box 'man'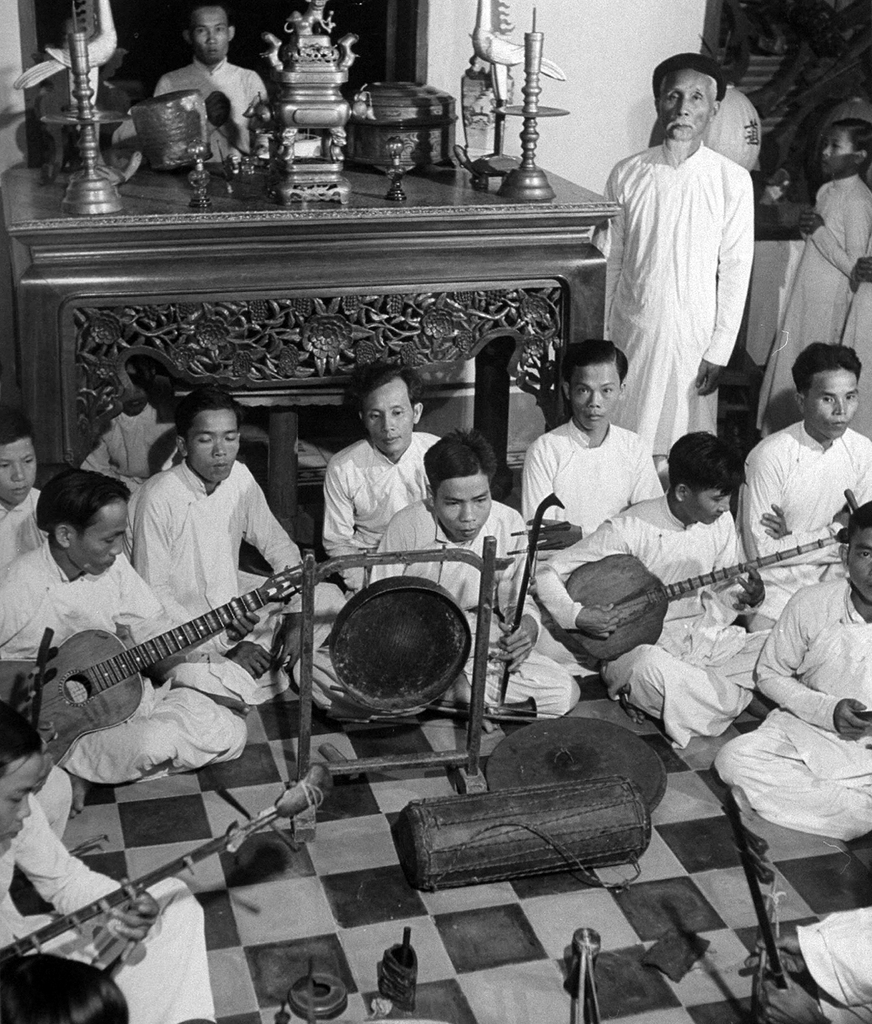
select_region(0, 699, 221, 1023)
